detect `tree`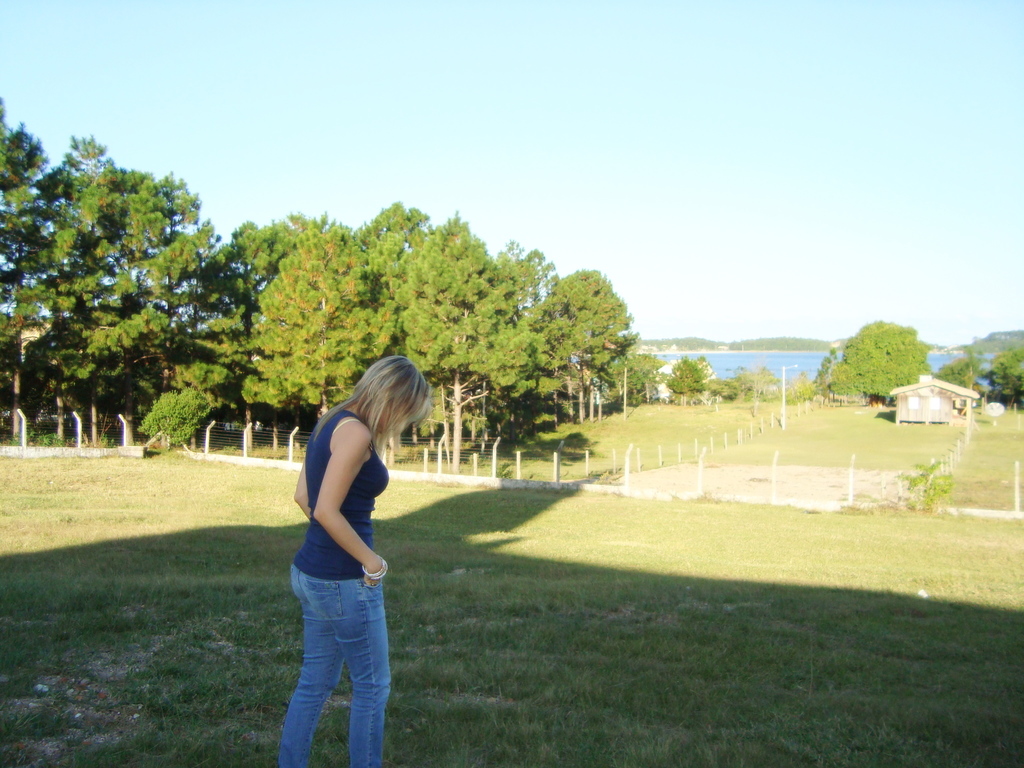
box(662, 356, 705, 394)
